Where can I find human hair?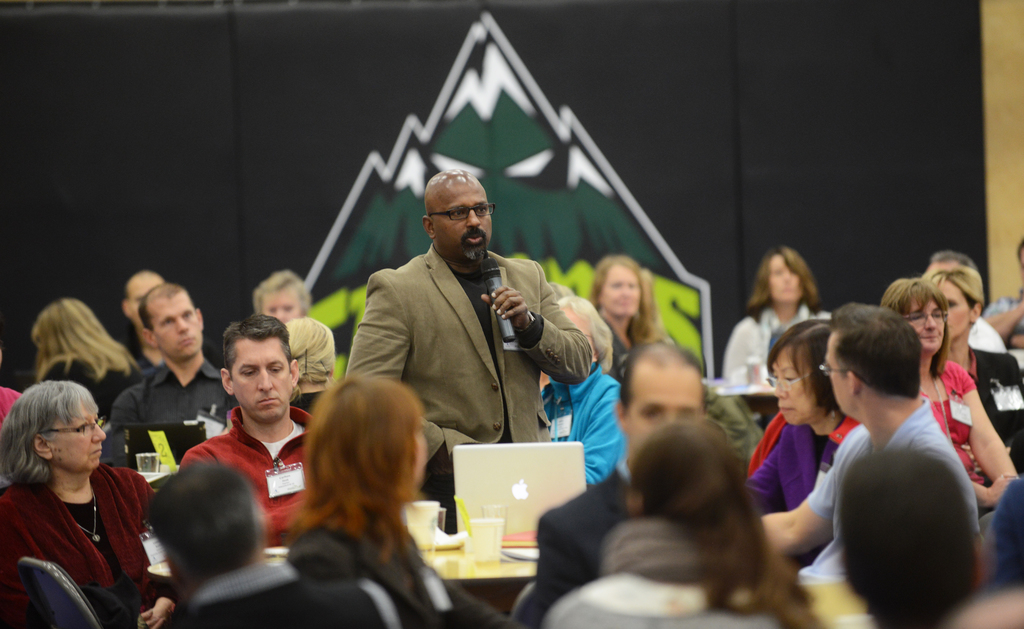
You can find it at region(882, 272, 949, 375).
